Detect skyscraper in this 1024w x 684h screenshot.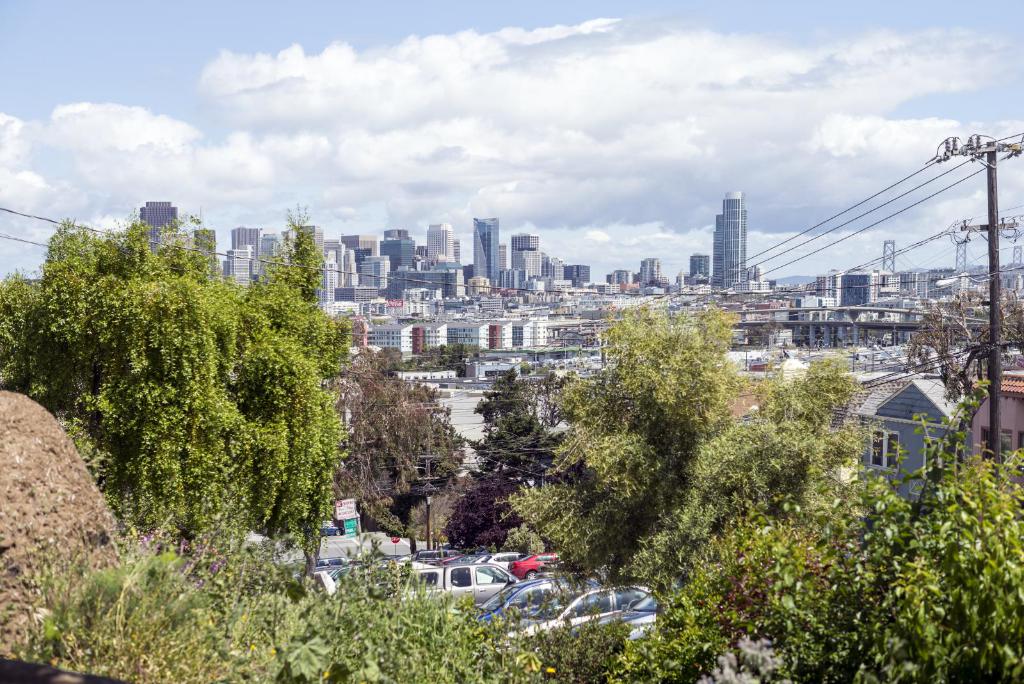
Detection: 343, 232, 381, 252.
